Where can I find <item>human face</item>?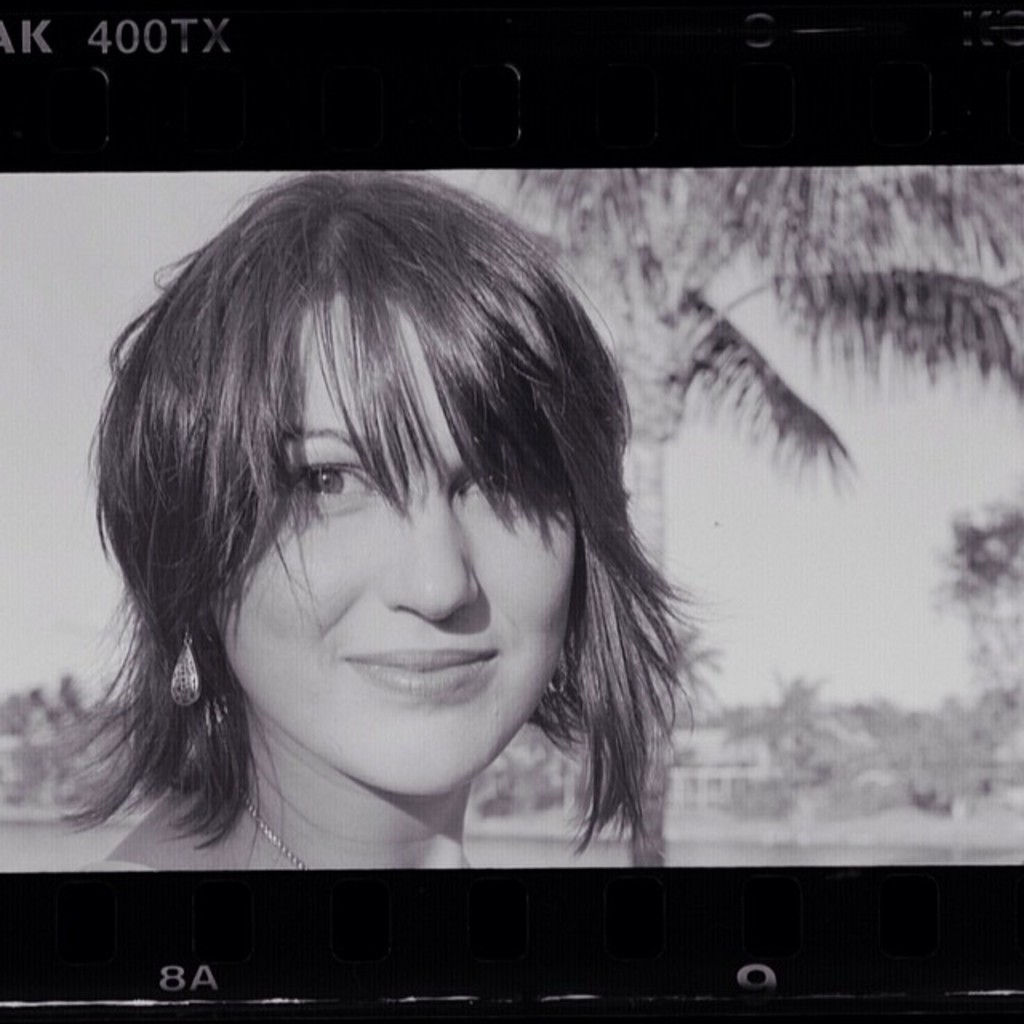
You can find it at [left=213, top=288, right=576, bottom=798].
